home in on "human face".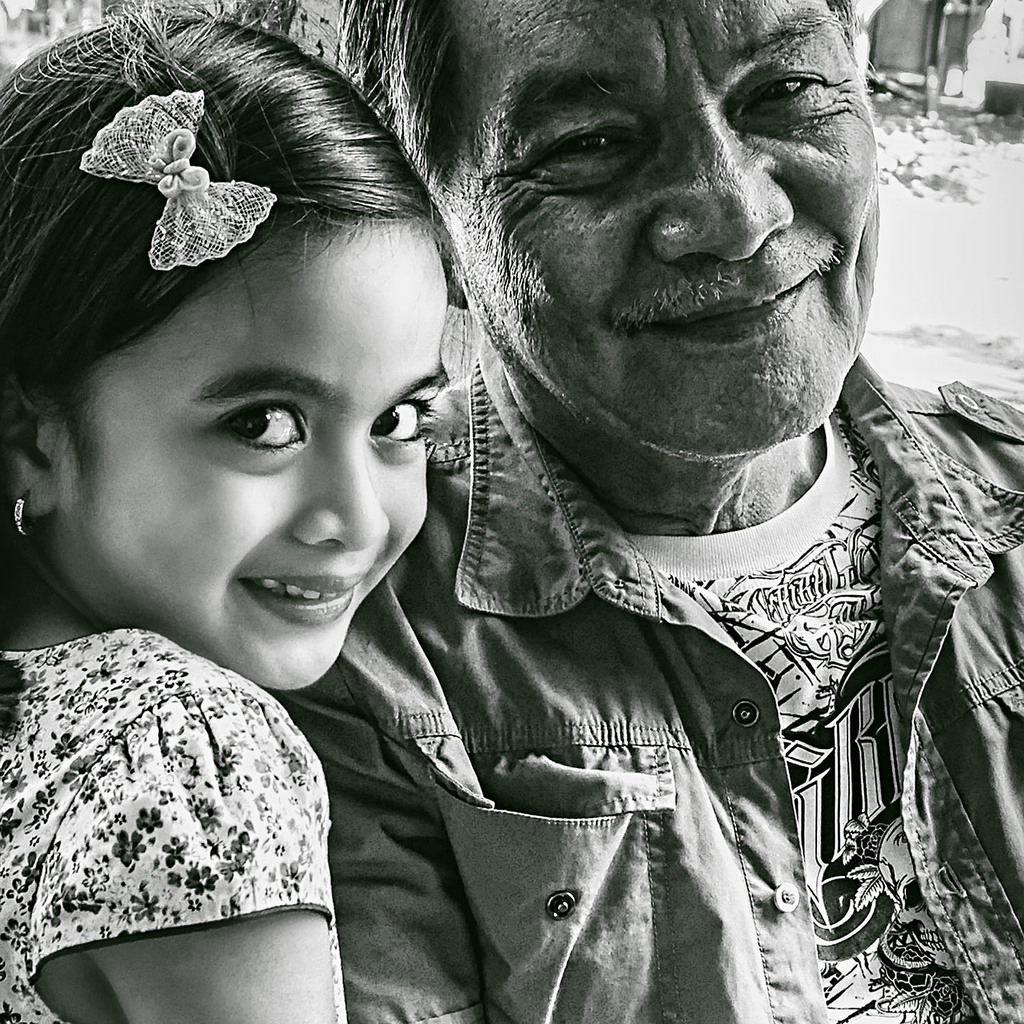
Homed in at 437, 0, 882, 458.
